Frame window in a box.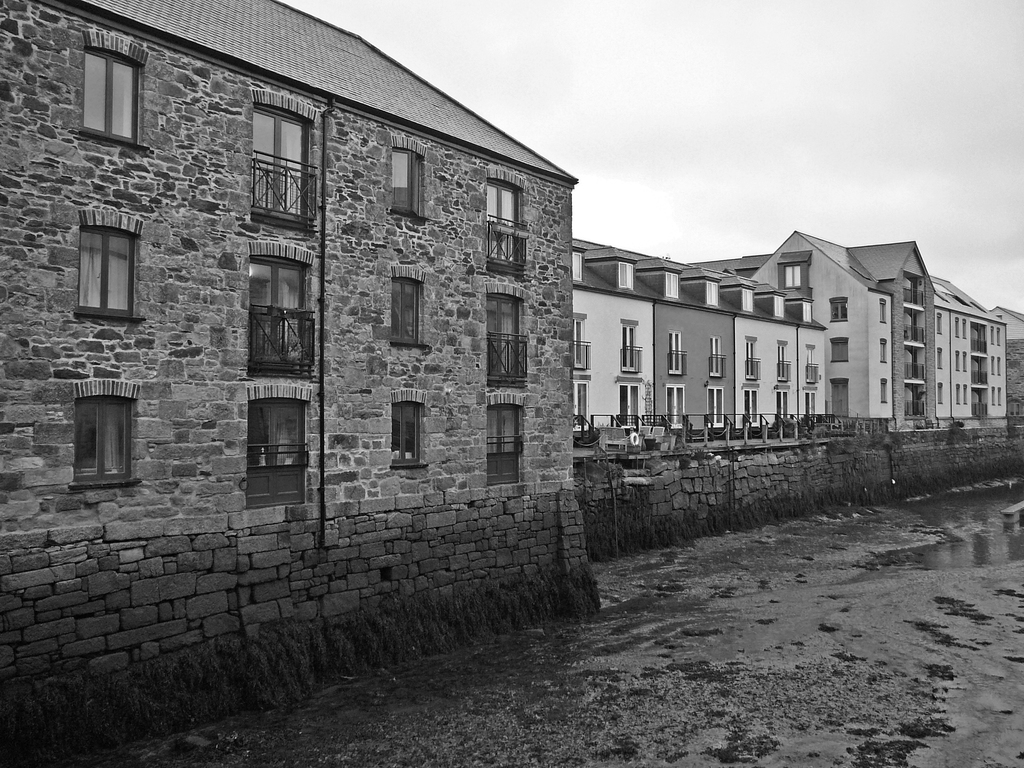
left=826, top=331, right=851, bottom=367.
